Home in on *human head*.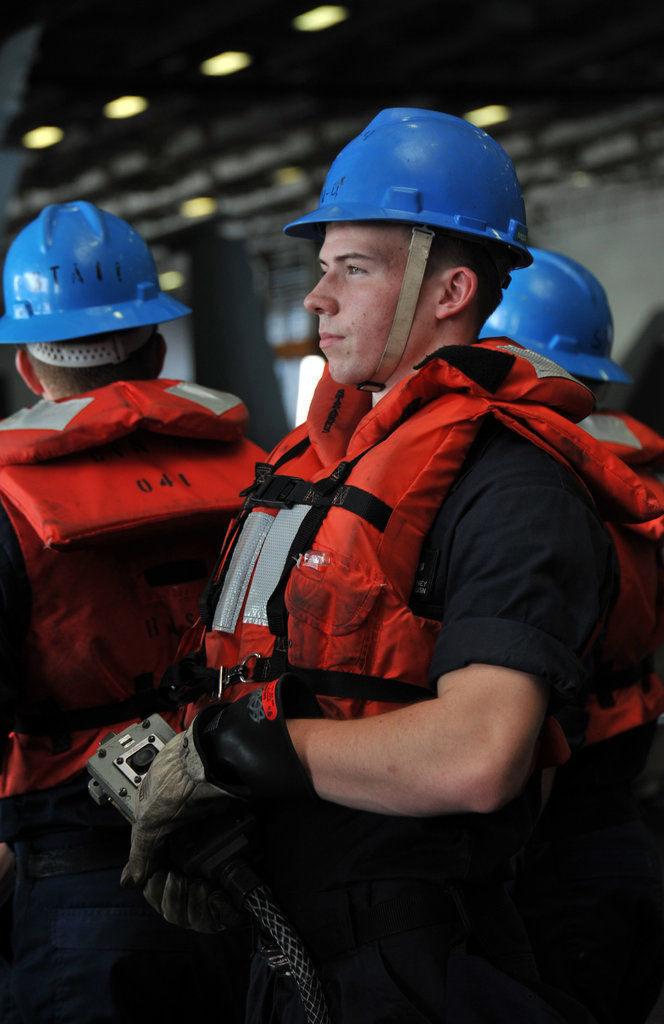
Homed in at {"x1": 279, "y1": 106, "x2": 539, "y2": 394}.
